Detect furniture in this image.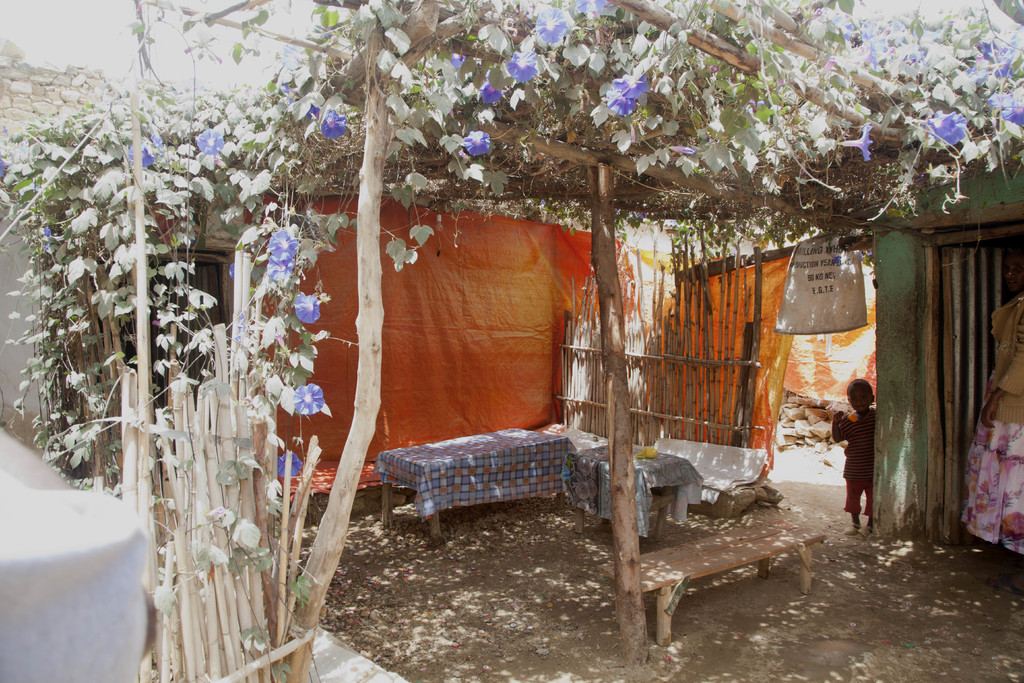
Detection: x1=639 y1=514 x2=825 y2=643.
